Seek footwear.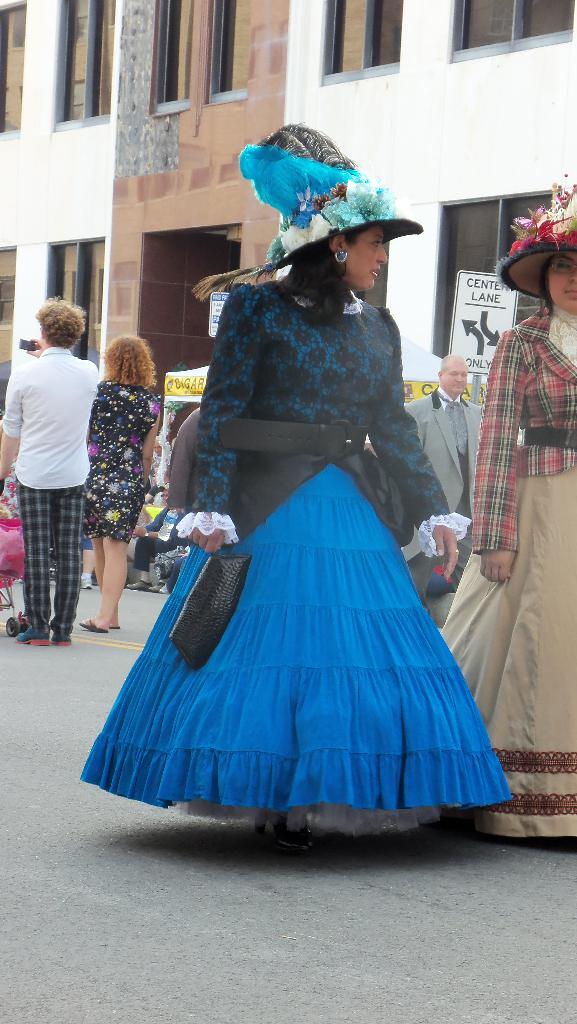
BBox(79, 618, 108, 634).
